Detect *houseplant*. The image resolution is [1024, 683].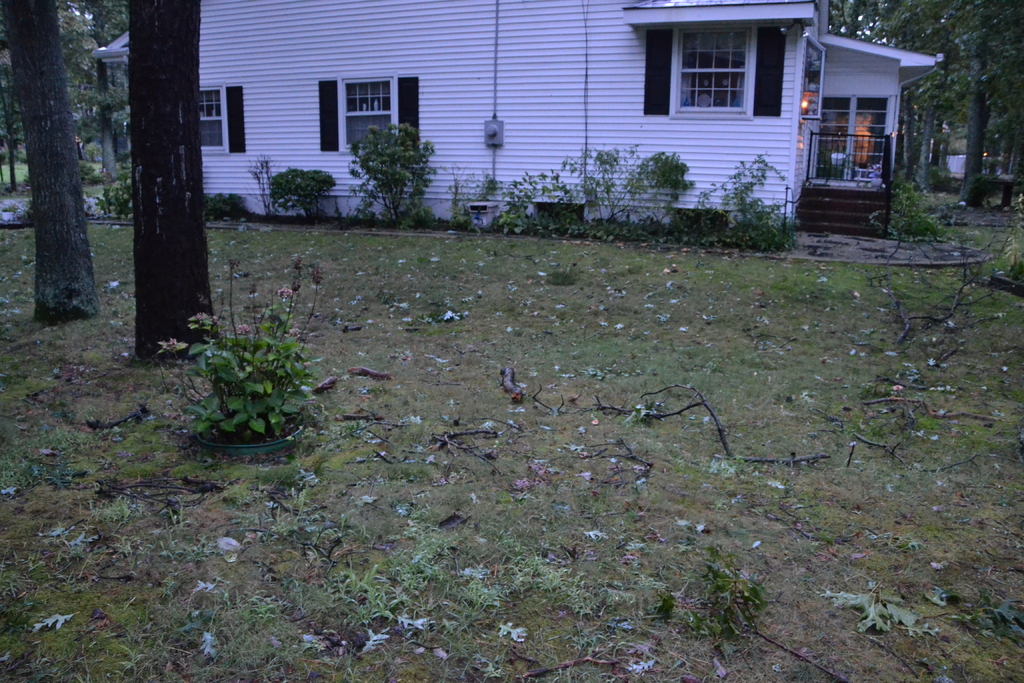
{"x1": 268, "y1": 168, "x2": 332, "y2": 216}.
